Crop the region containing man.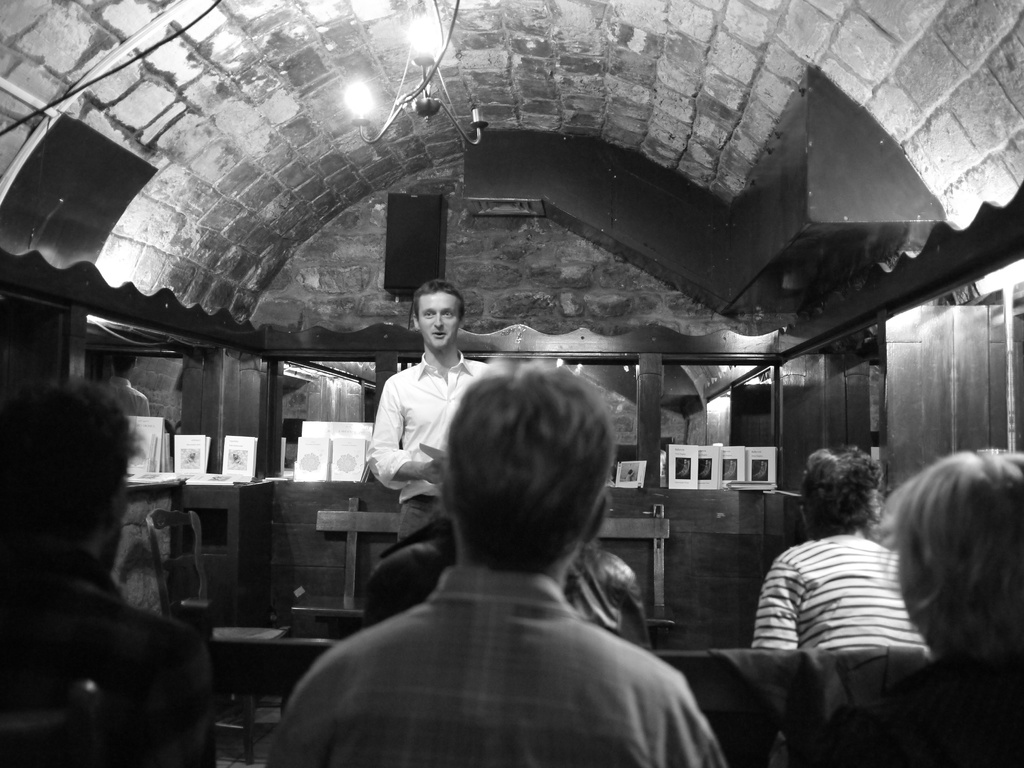
Crop region: (0, 379, 216, 767).
